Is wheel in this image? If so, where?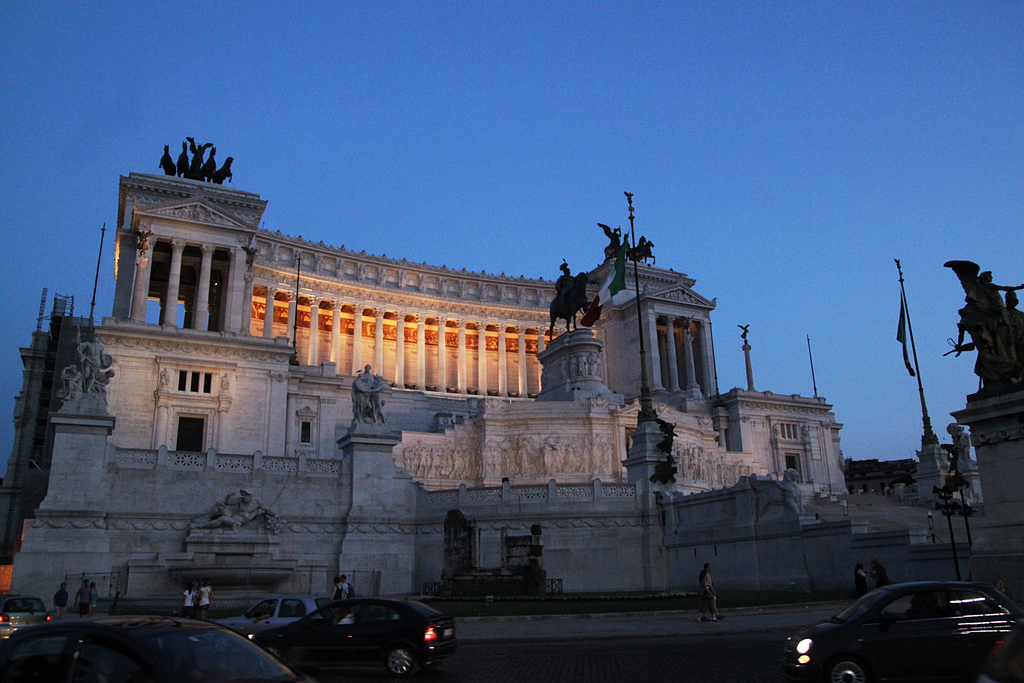
Yes, at region(384, 647, 417, 682).
